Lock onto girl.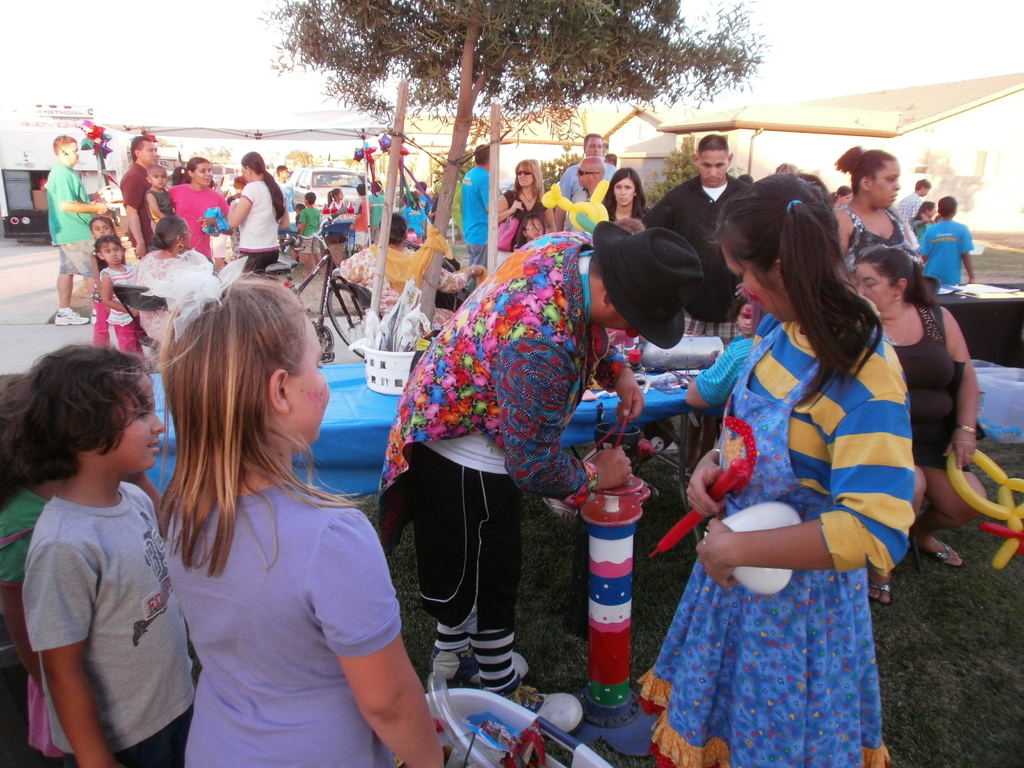
Locked: {"left": 90, "top": 218, "right": 114, "bottom": 266}.
